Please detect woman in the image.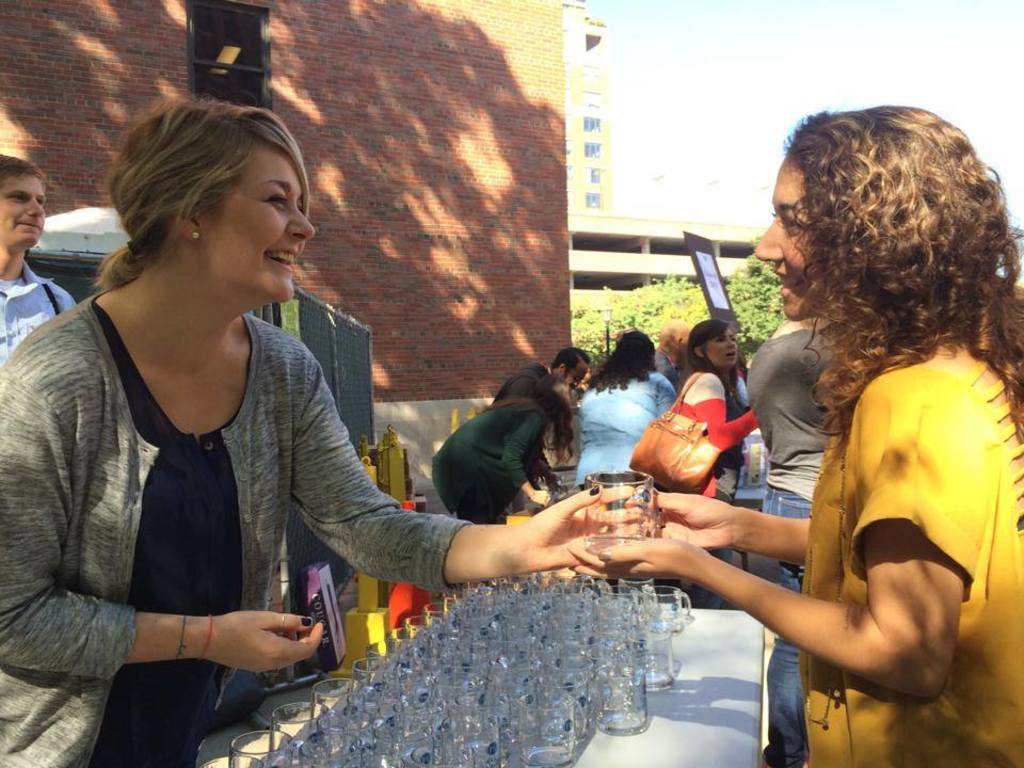
429:372:572:529.
